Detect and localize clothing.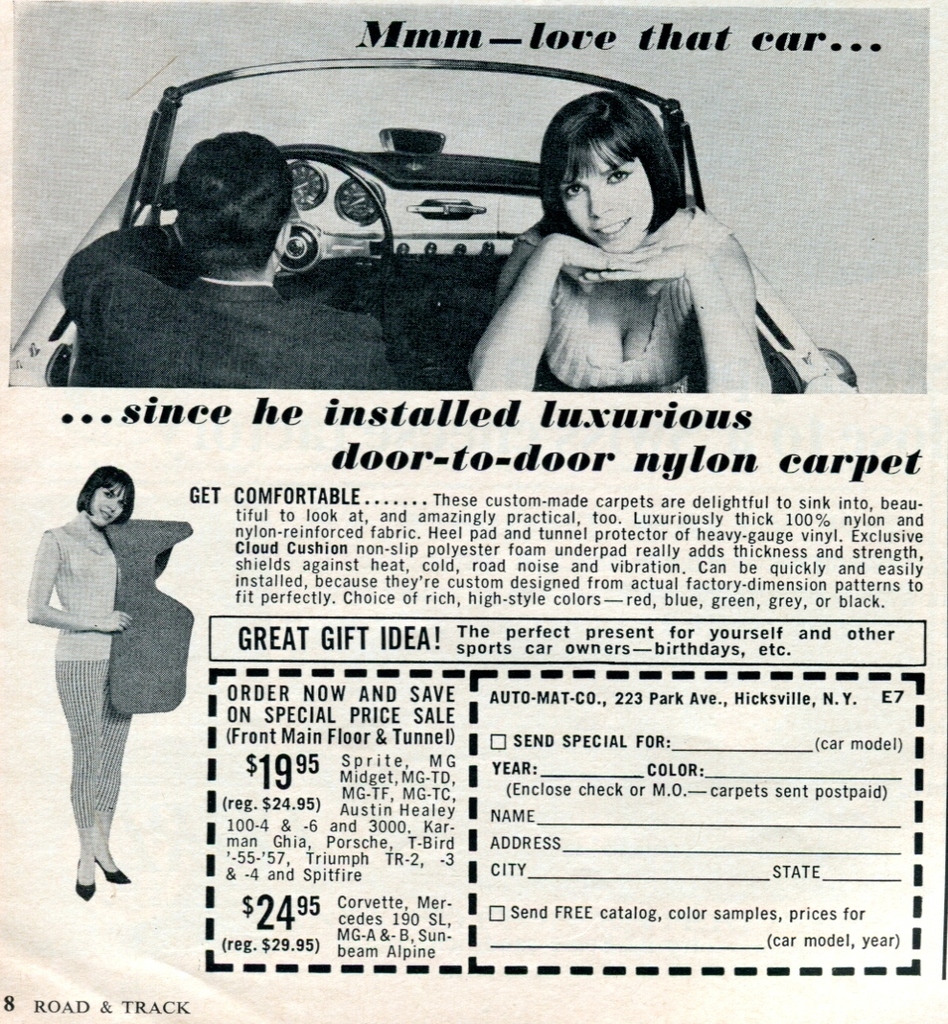
Localized at <box>68,230,436,387</box>.
